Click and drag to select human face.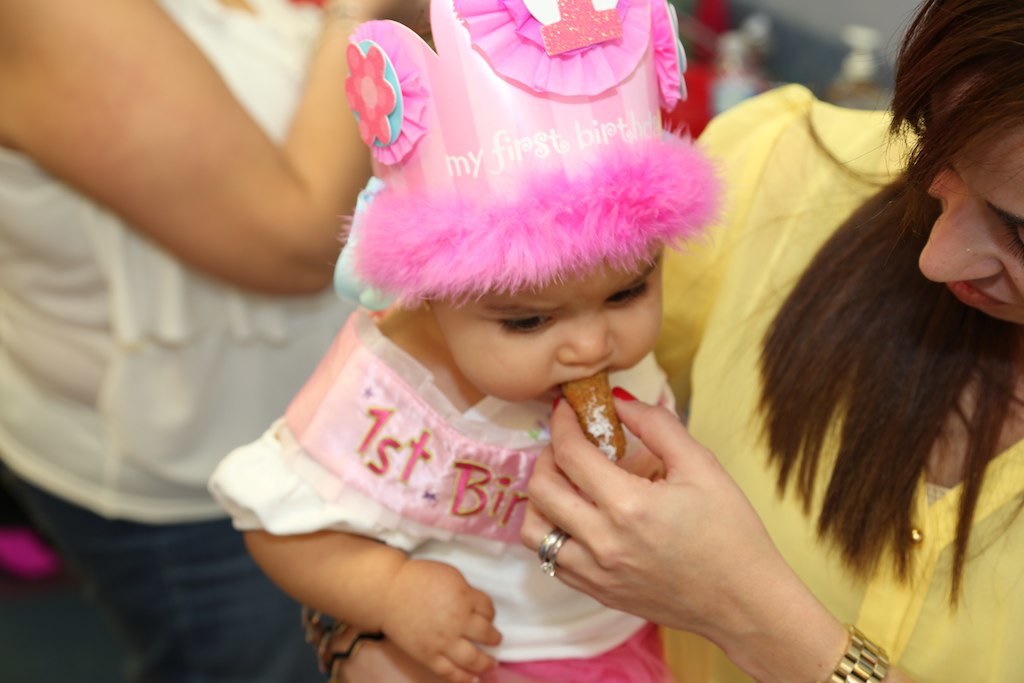
Selection: <region>906, 62, 1023, 330</region>.
